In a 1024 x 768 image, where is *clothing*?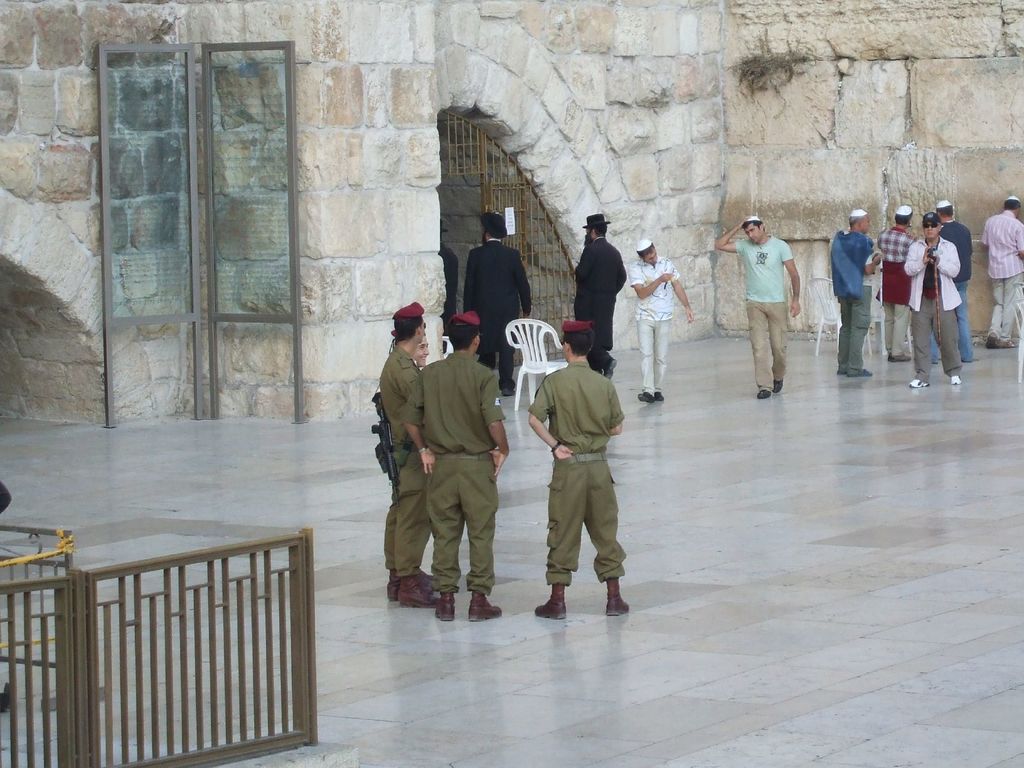
box(362, 327, 446, 581).
